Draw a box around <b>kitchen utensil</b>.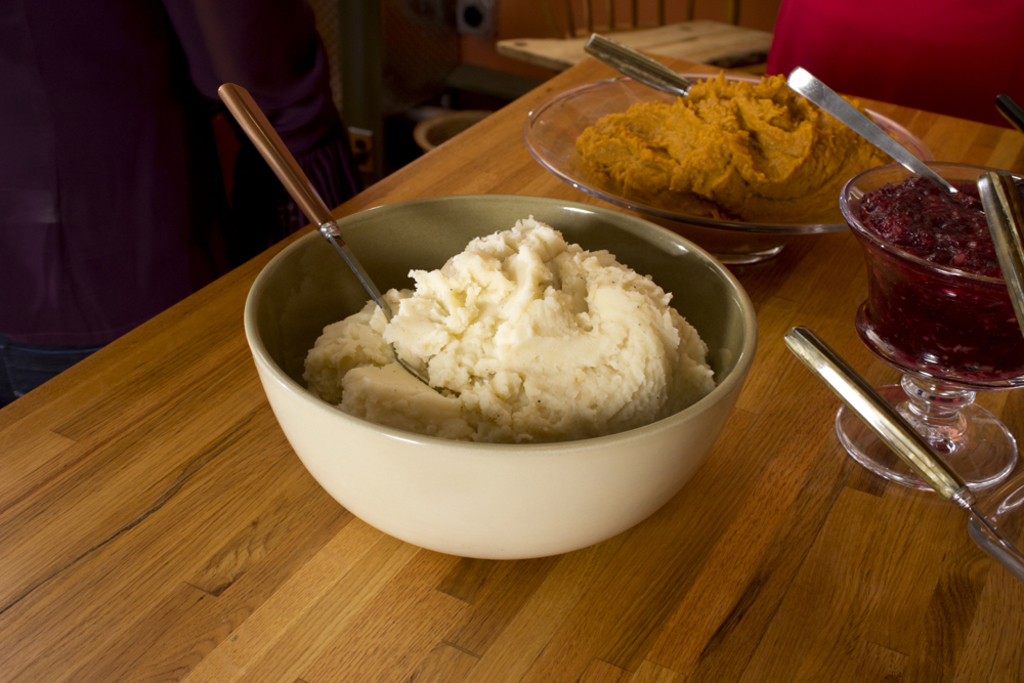
Rect(966, 158, 1023, 346).
